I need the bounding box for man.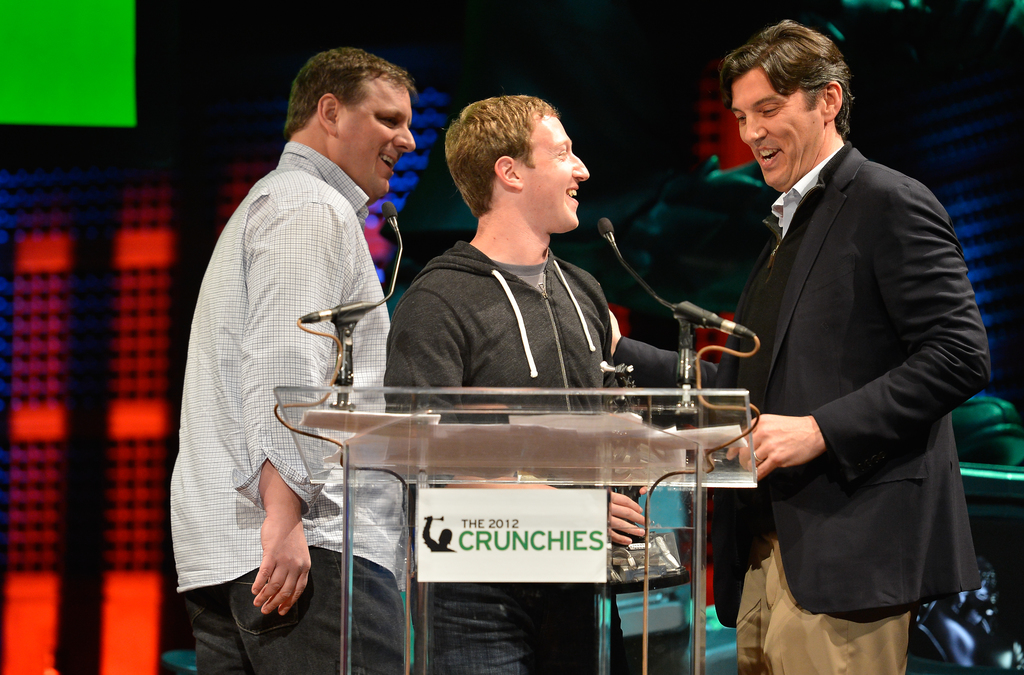
Here it is: 170 42 420 674.
